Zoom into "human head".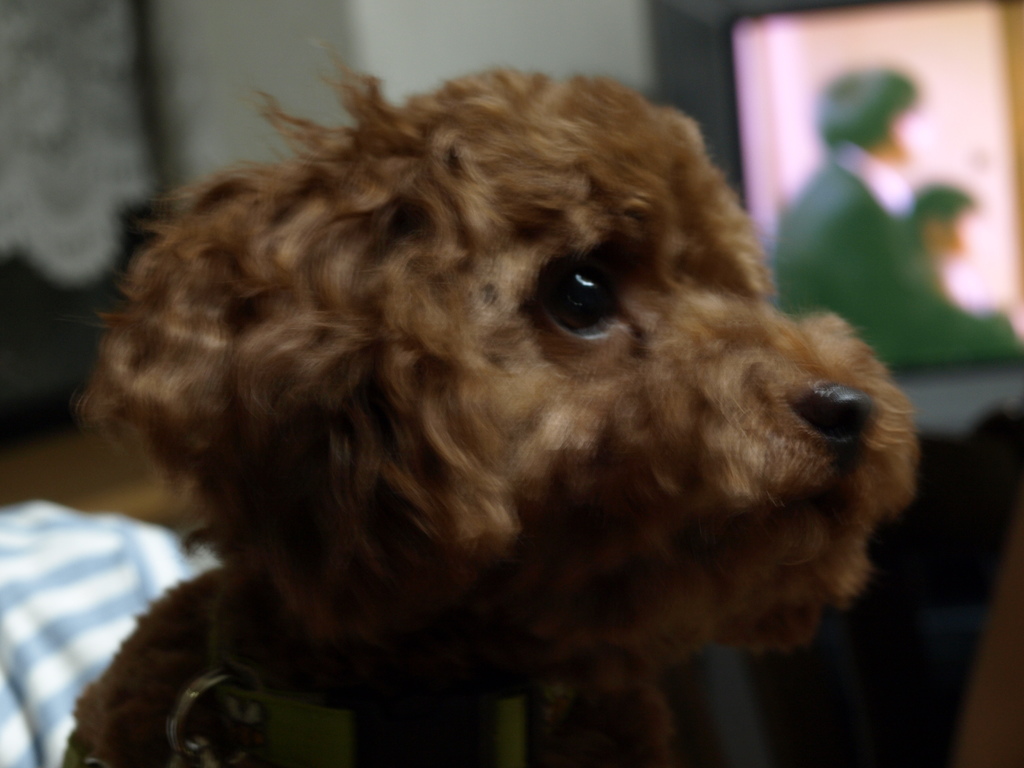
Zoom target: rect(904, 183, 981, 266).
